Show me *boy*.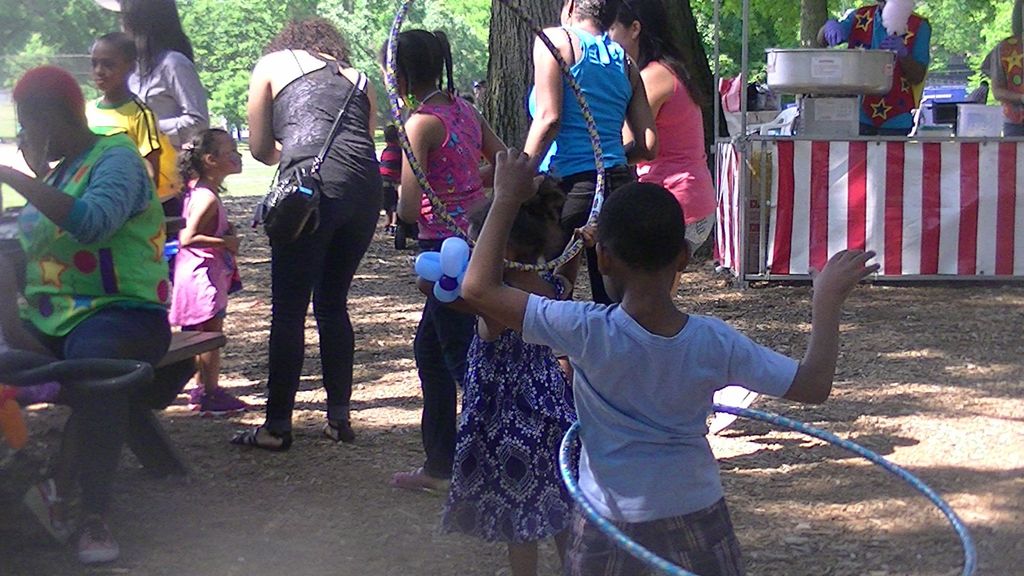
*boy* is here: [x1=81, y1=35, x2=162, y2=193].
